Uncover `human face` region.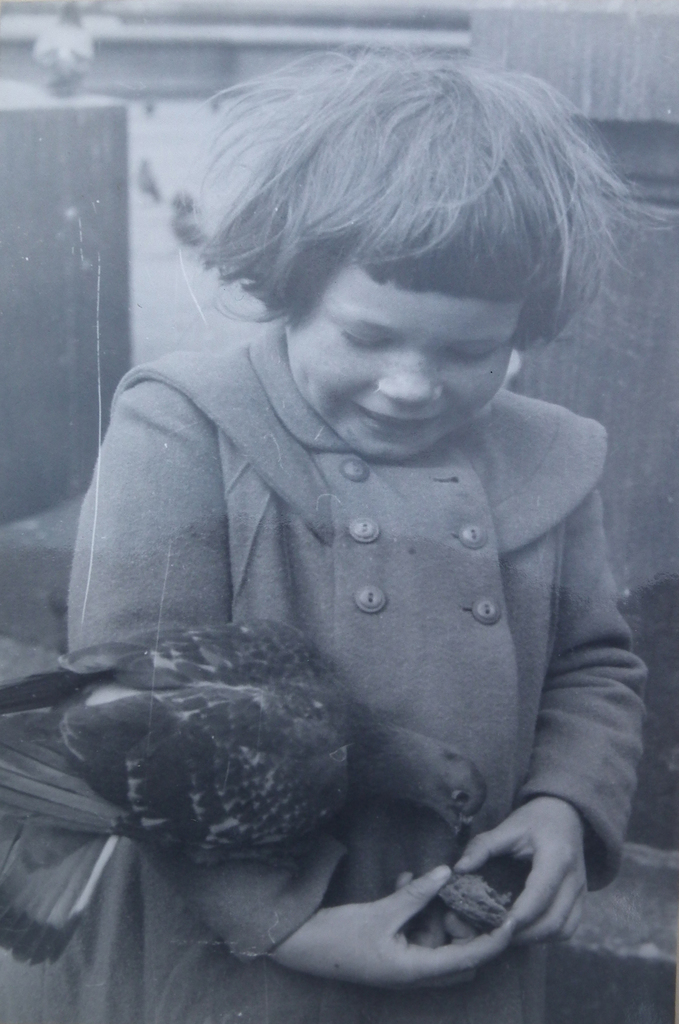
Uncovered: [x1=279, y1=259, x2=521, y2=468].
